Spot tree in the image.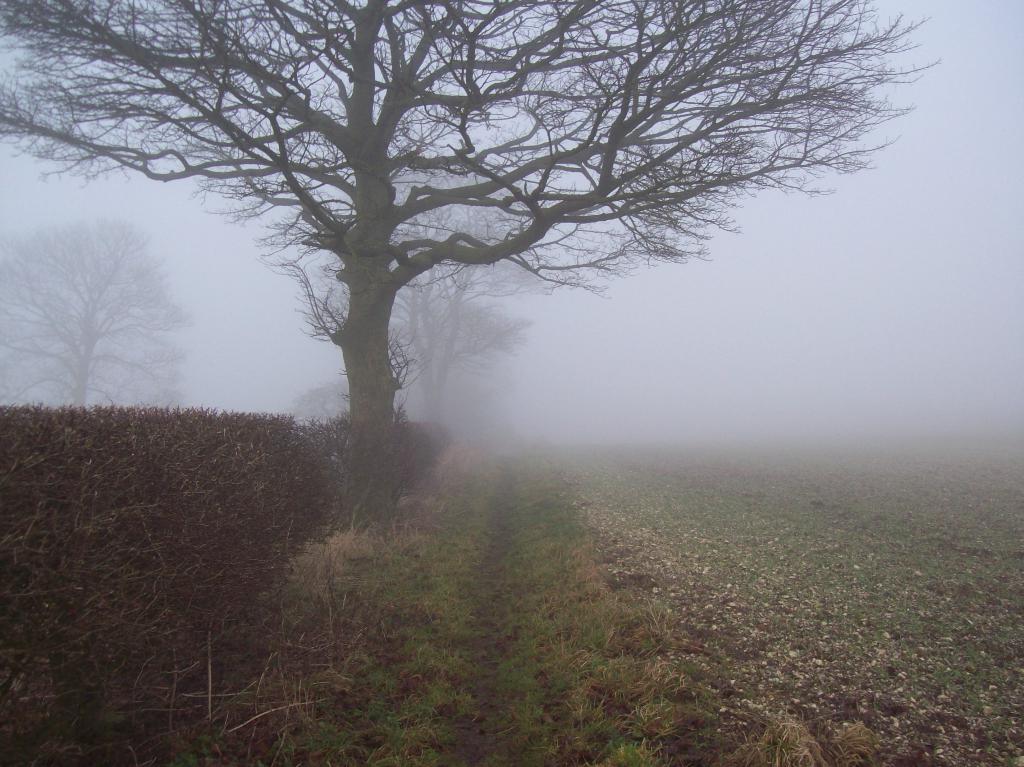
tree found at <region>76, 21, 916, 568</region>.
